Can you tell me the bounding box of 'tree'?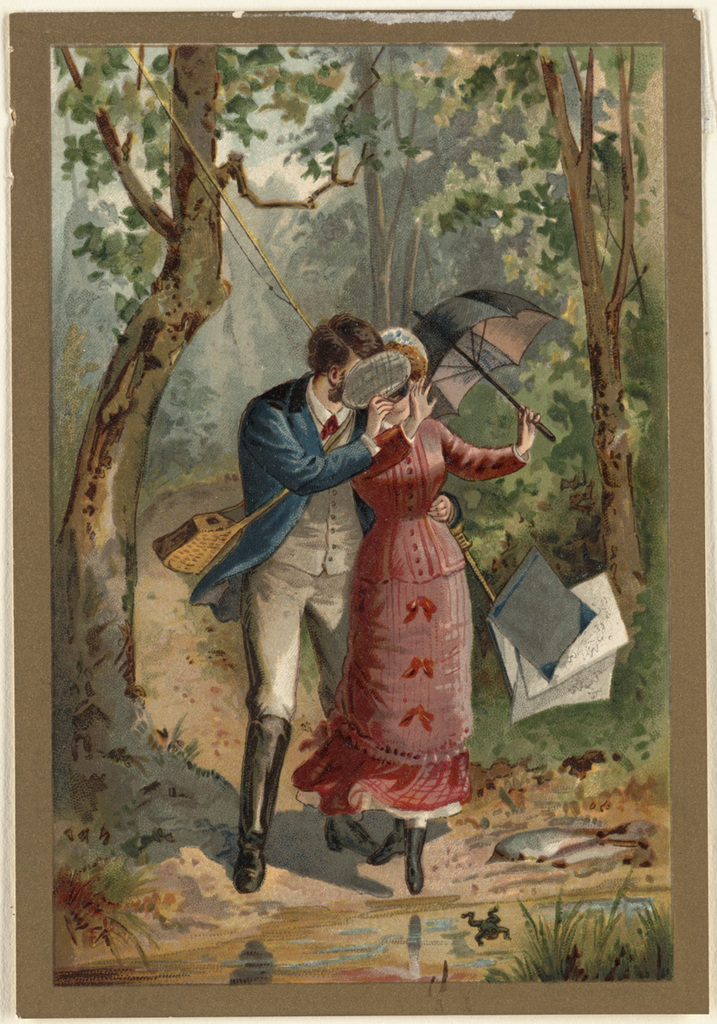
<region>48, 33, 439, 867</region>.
